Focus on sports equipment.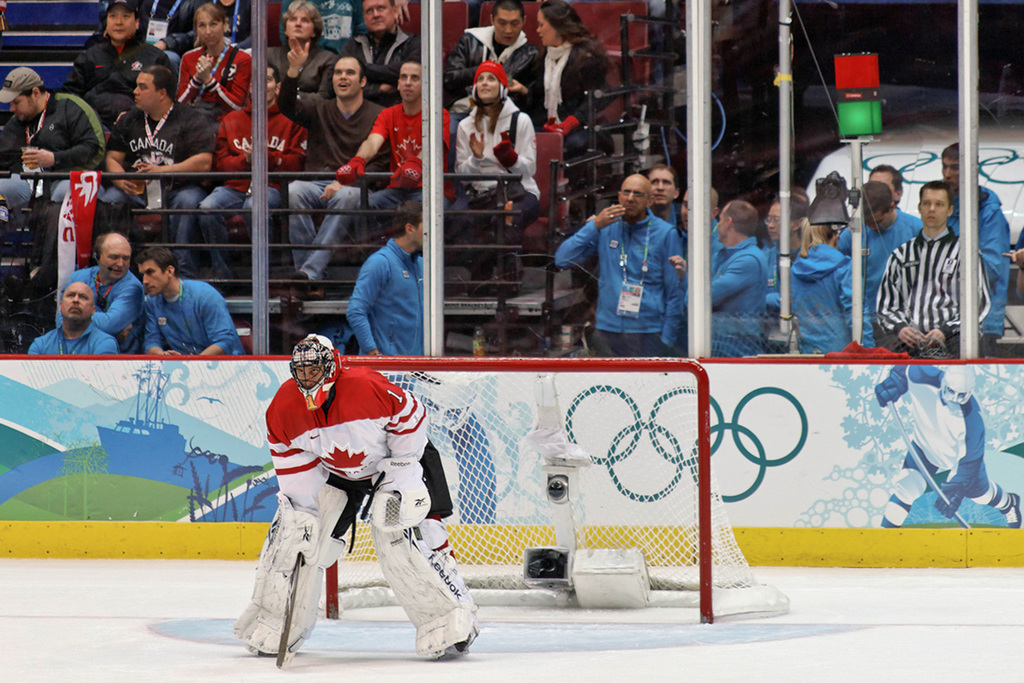
Focused at {"x1": 887, "y1": 397, "x2": 972, "y2": 531}.
